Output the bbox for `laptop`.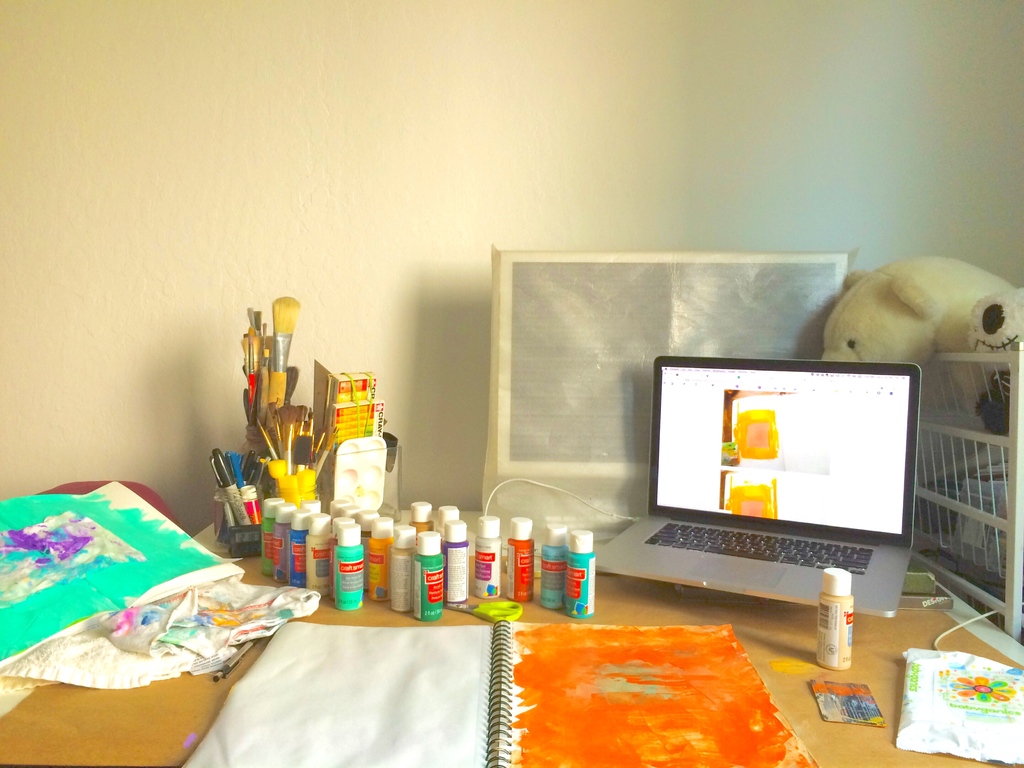
[left=616, top=346, right=941, bottom=636].
